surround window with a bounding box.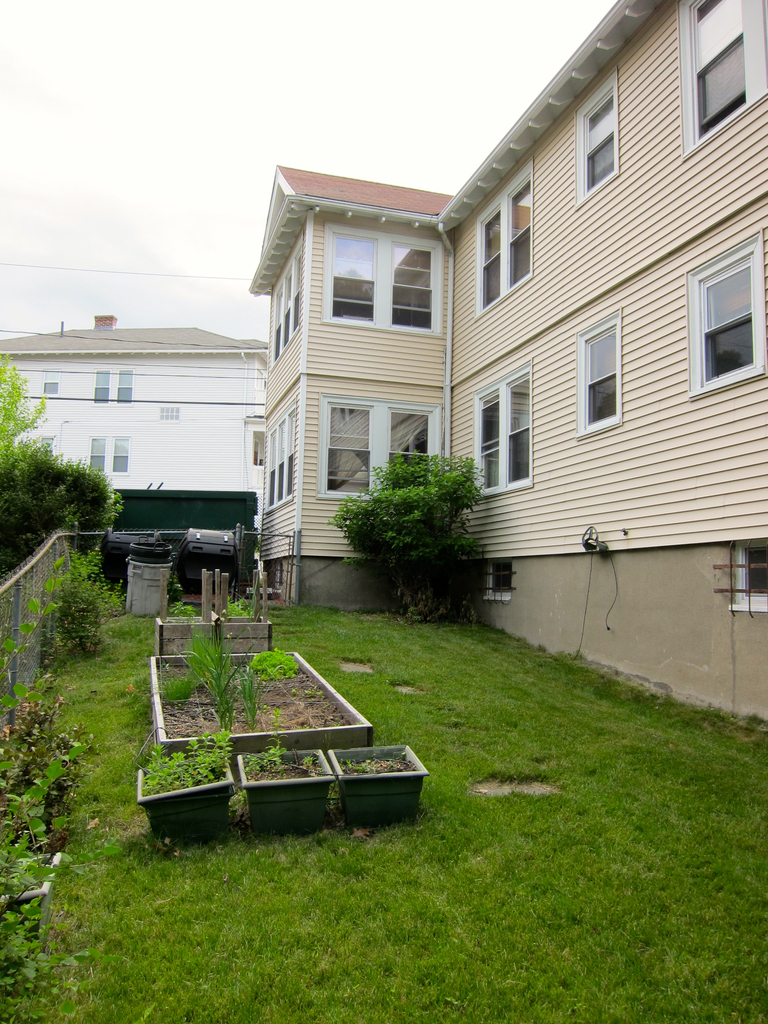
[left=40, top=376, right=63, bottom=398].
